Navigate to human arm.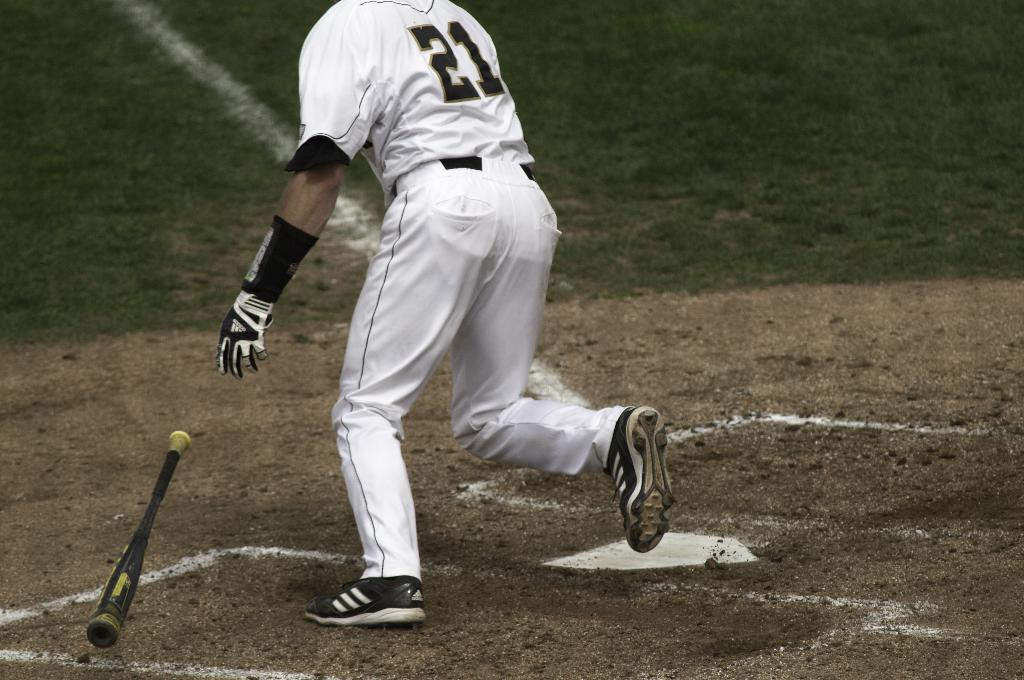
Navigation target: [left=218, top=24, right=354, bottom=378].
